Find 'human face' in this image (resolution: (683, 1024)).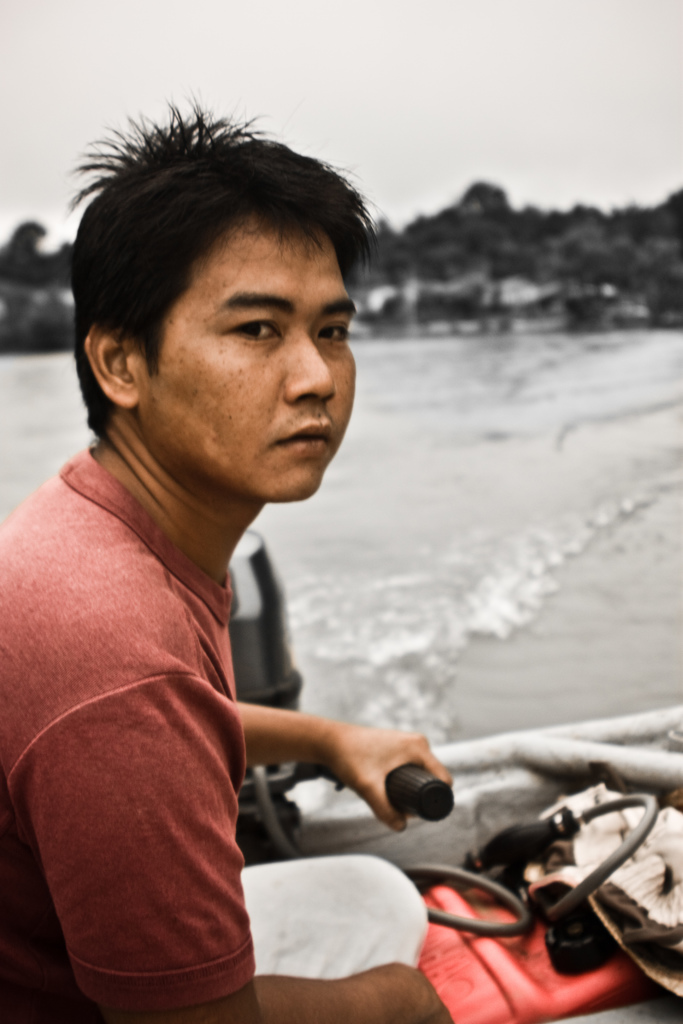
[x1=141, y1=223, x2=358, y2=501].
